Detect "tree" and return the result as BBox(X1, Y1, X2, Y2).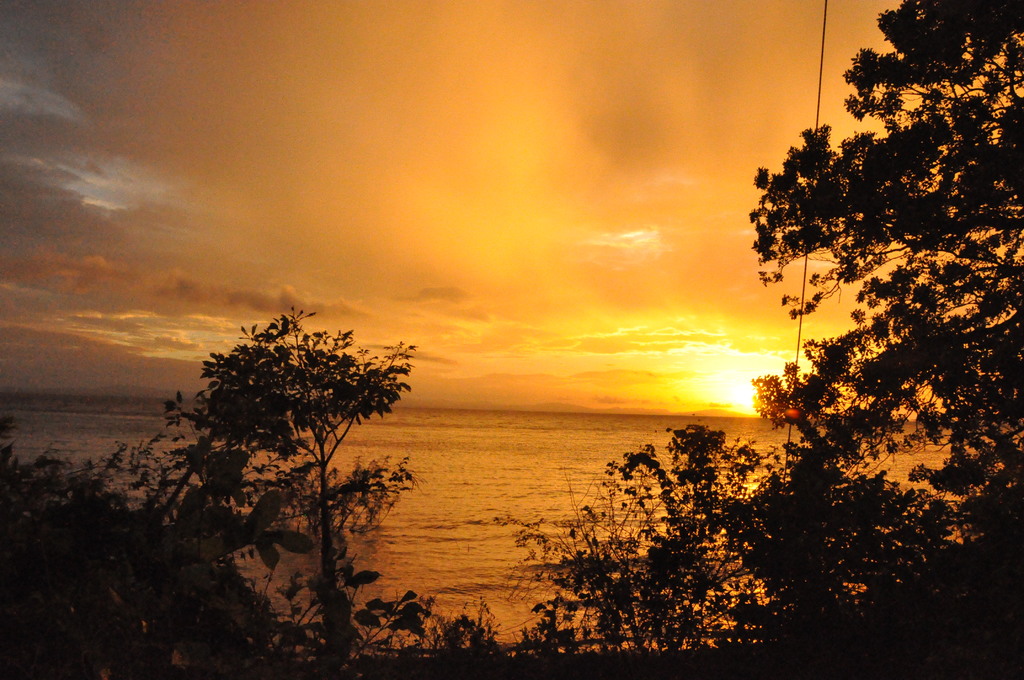
BBox(138, 303, 440, 678).
